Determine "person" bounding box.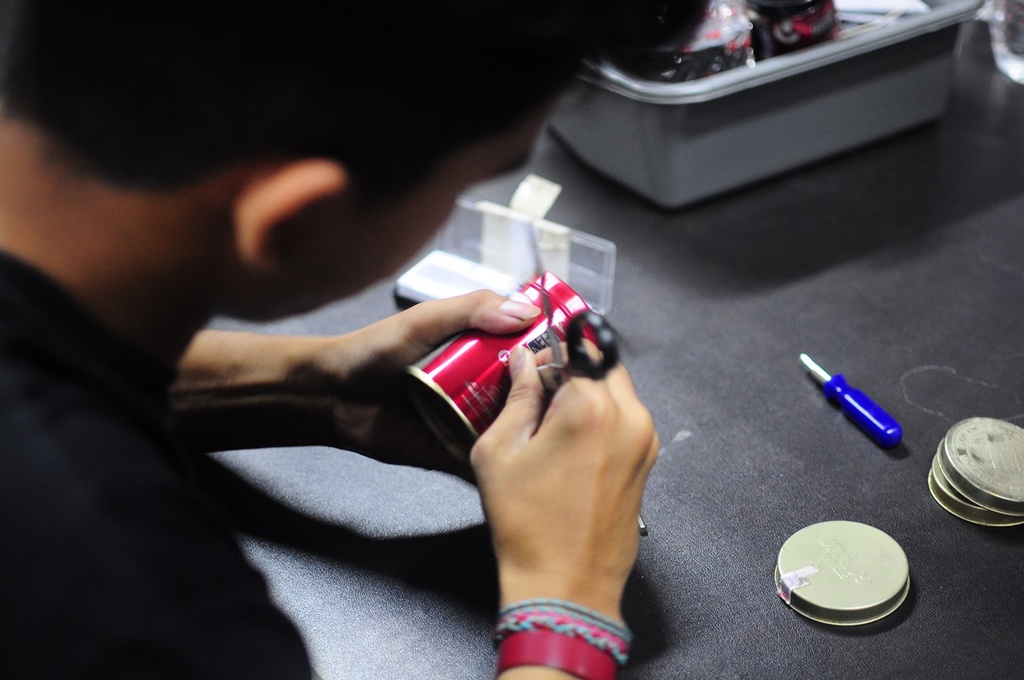
Determined: x1=0, y1=0, x2=662, y2=679.
